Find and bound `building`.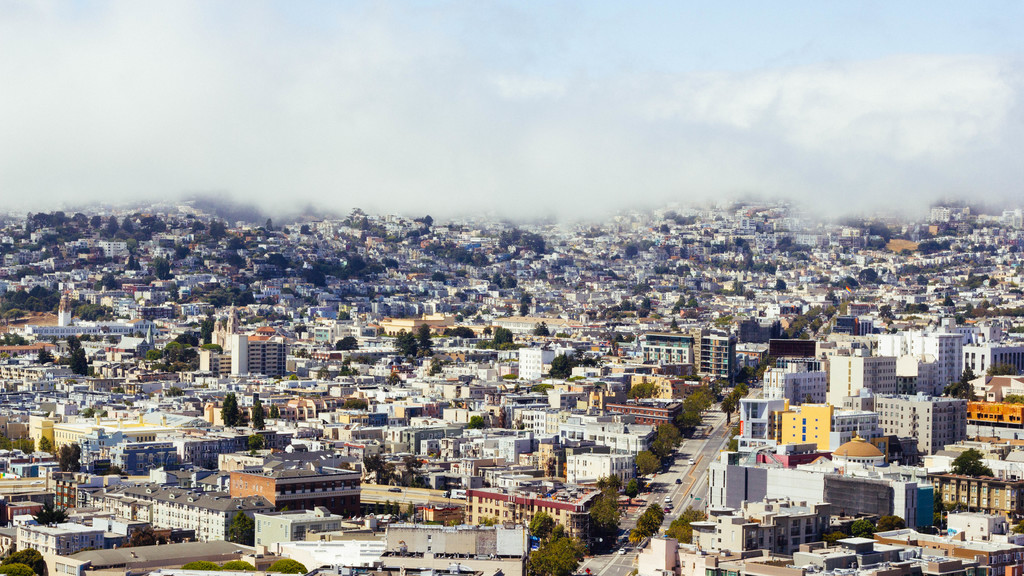
Bound: l=96, t=360, r=167, b=415.
